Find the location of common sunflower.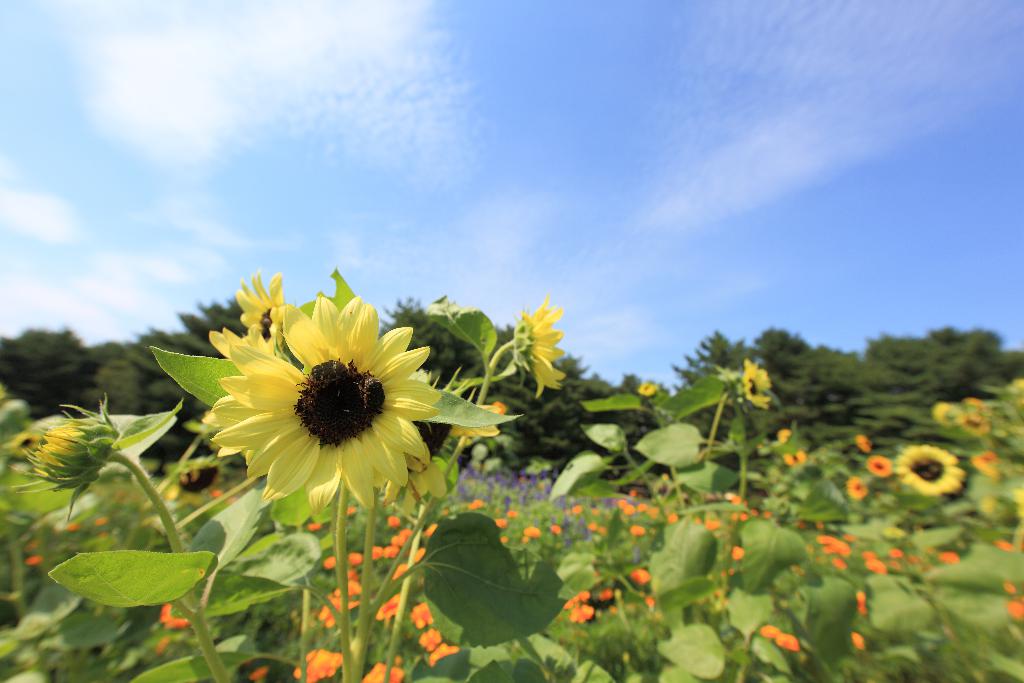
Location: bbox=(207, 295, 441, 520).
